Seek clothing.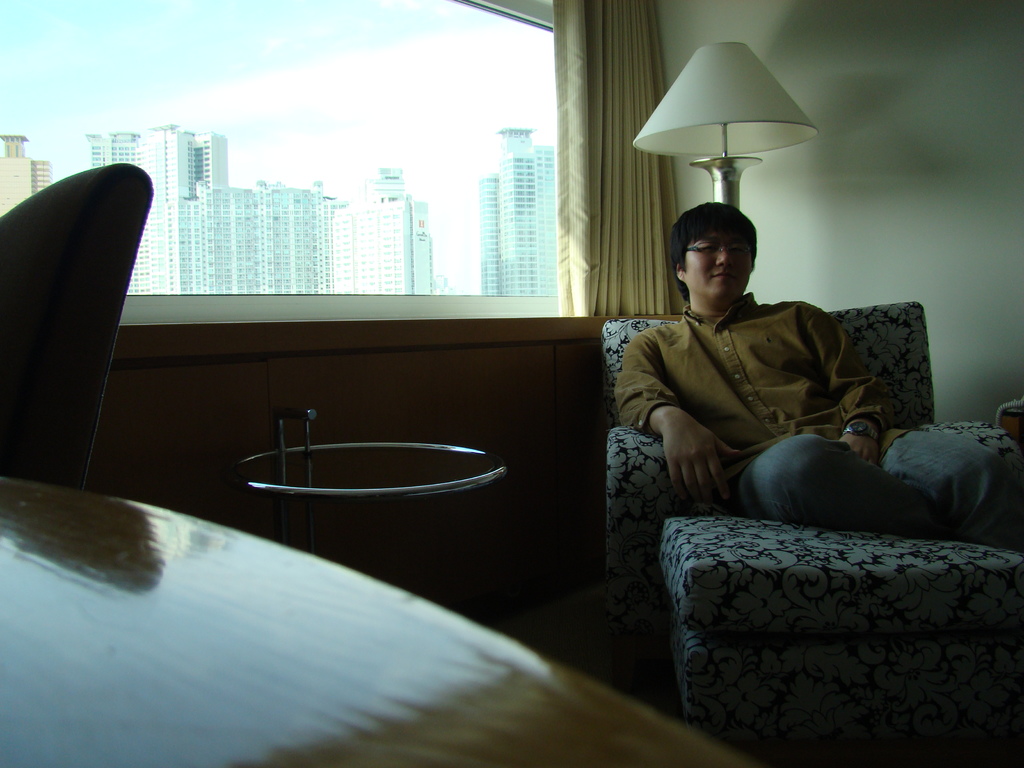
{"x1": 613, "y1": 293, "x2": 1023, "y2": 551}.
